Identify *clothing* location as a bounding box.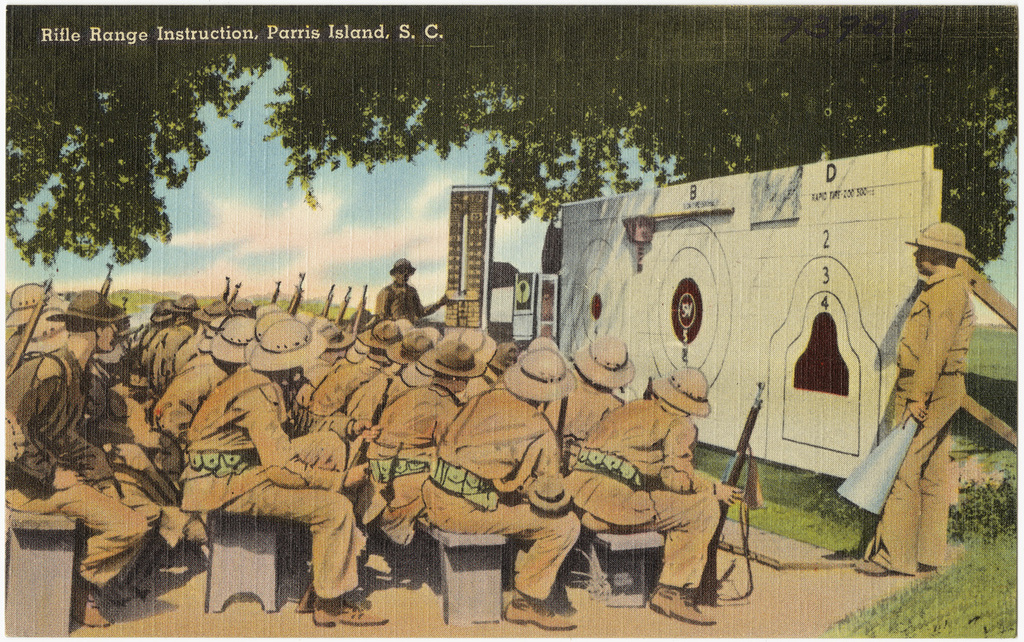
box=[0, 332, 161, 603].
